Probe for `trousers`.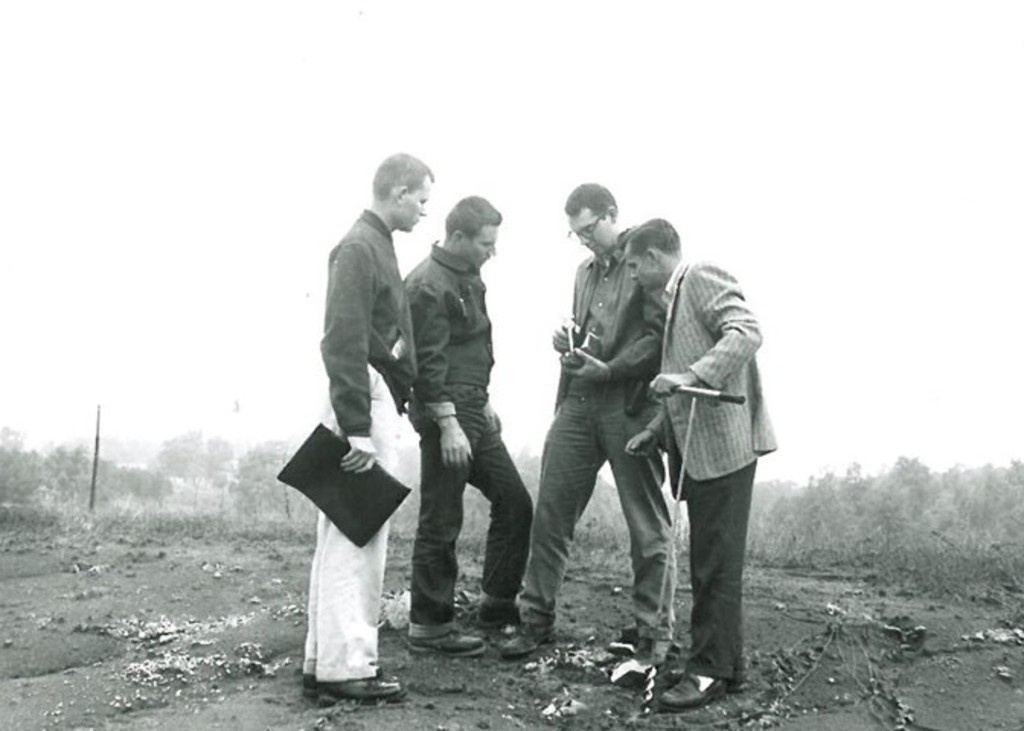
Probe result: [x1=405, y1=411, x2=527, y2=630].
